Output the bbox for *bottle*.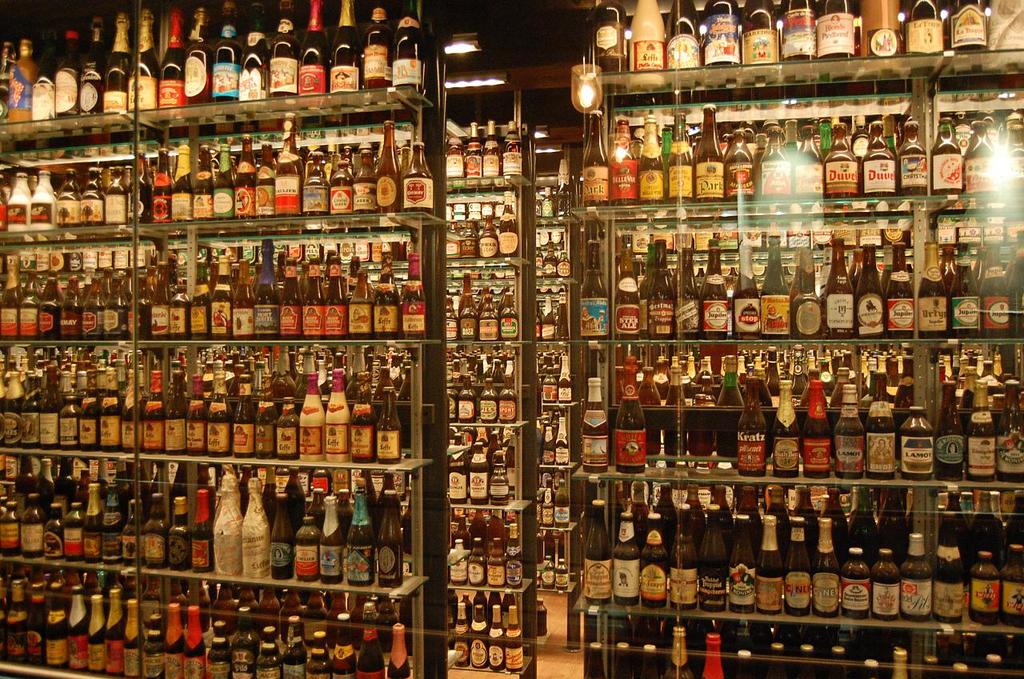
{"left": 668, "top": 0, "right": 696, "bottom": 82}.
